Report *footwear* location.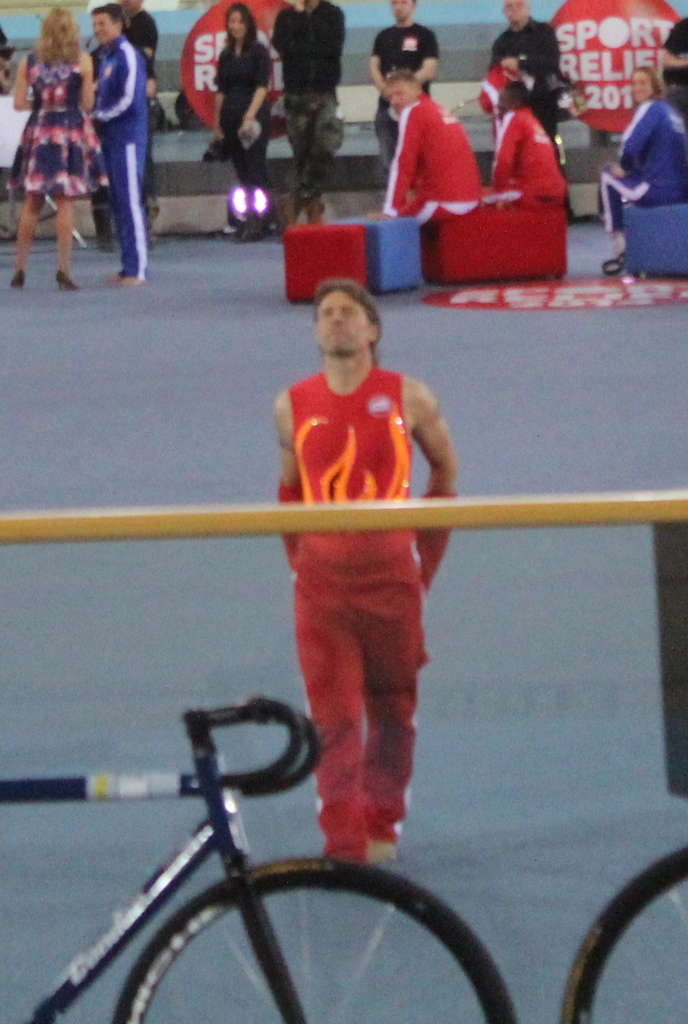
Report: <region>276, 193, 301, 233</region>.
